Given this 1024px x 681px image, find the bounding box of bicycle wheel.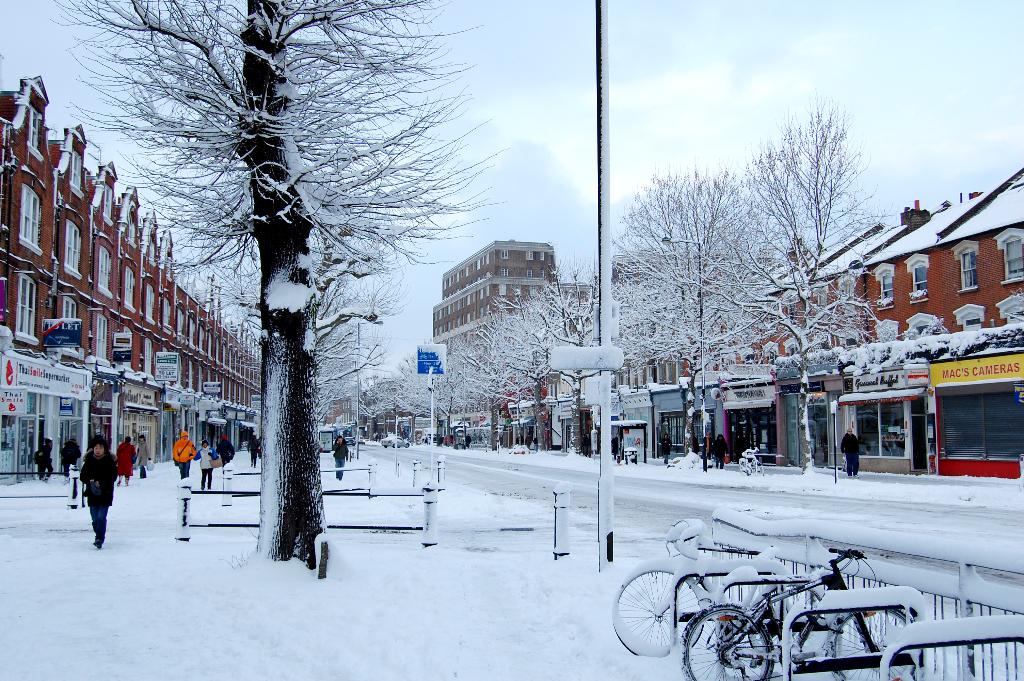
{"x1": 676, "y1": 604, "x2": 775, "y2": 680}.
